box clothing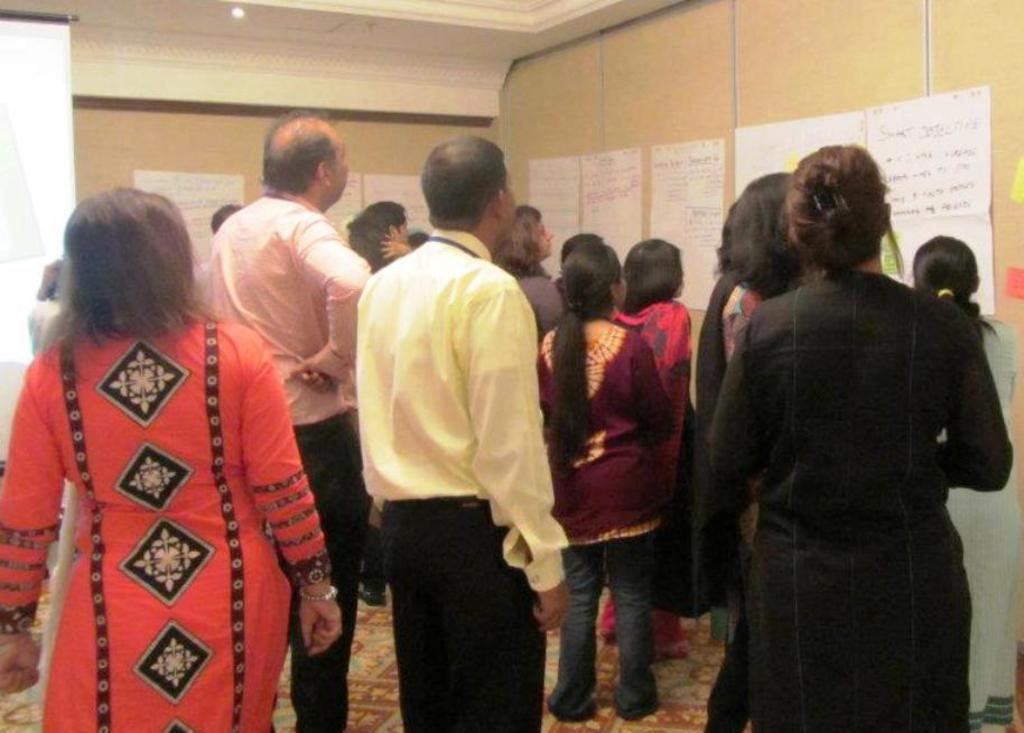
x1=531, y1=317, x2=674, y2=720
